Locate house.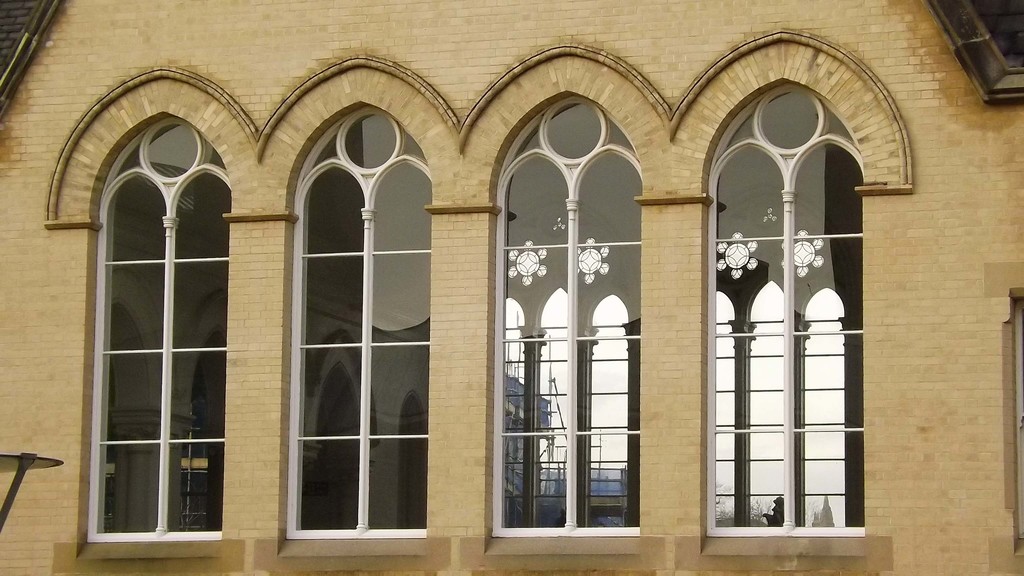
Bounding box: crop(0, 0, 1023, 575).
